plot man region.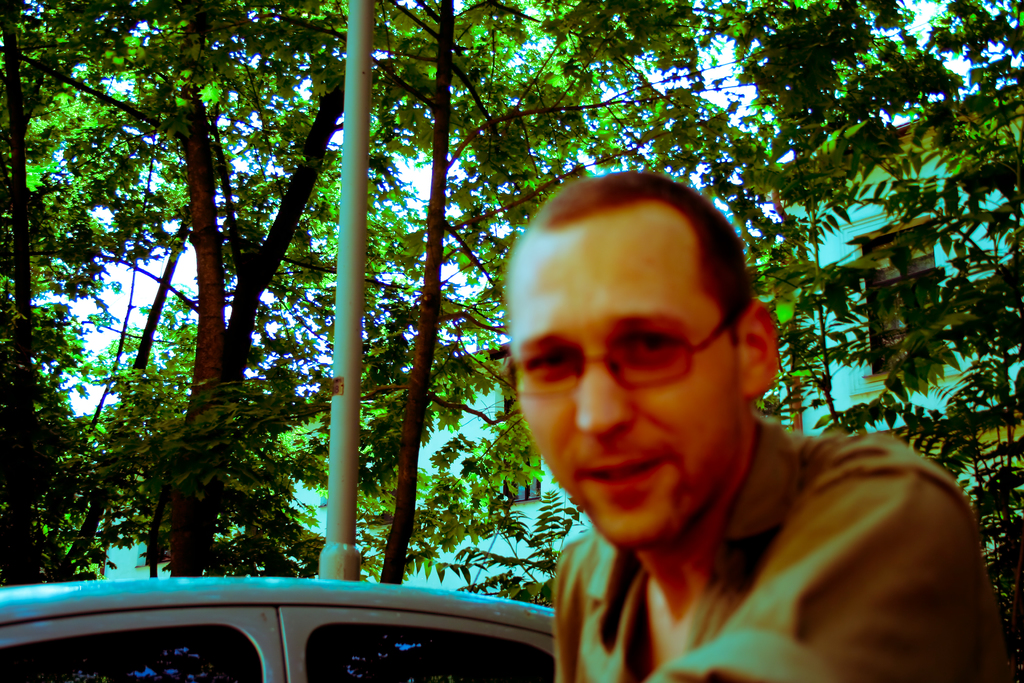
Plotted at 432, 185, 989, 680.
